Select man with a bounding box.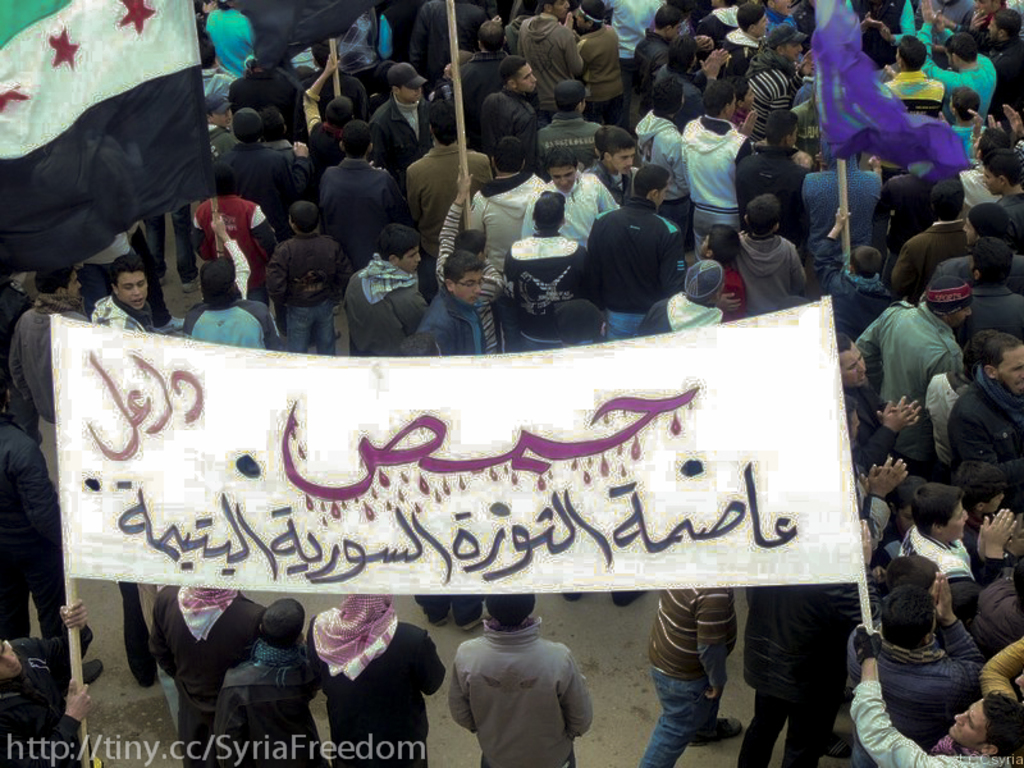
bbox(0, 590, 105, 767).
